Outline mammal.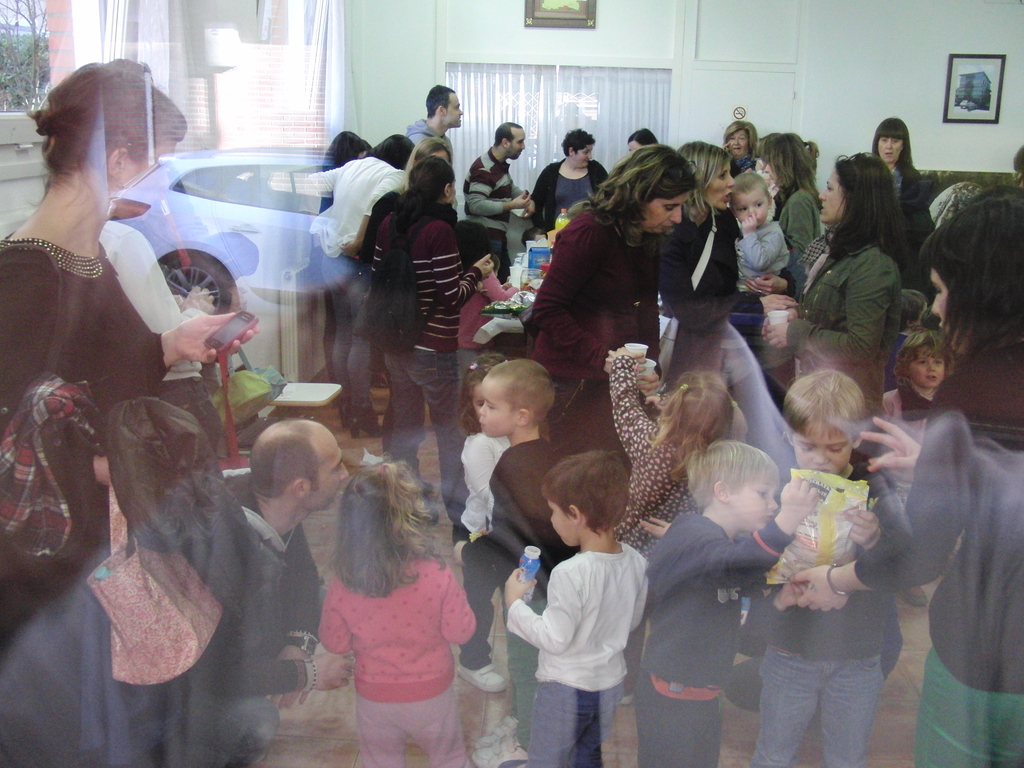
Outline: <bbox>456, 353, 520, 698</bbox>.
